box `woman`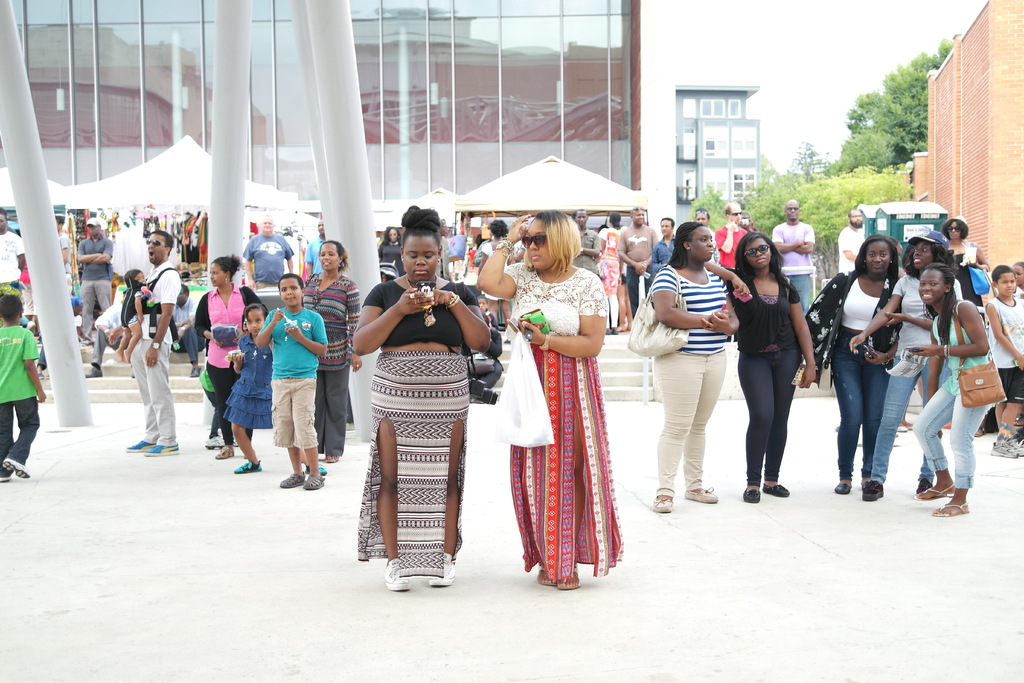
593:213:619:335
